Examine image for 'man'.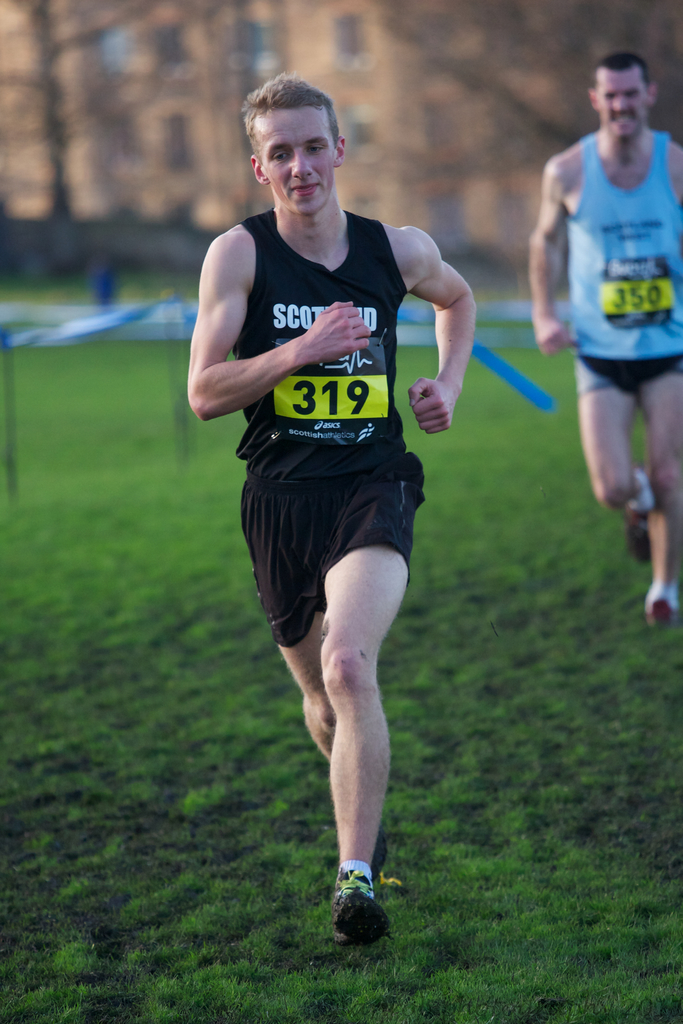
Examination result: (x1=170, y1=99, x2=480, y2=940).
